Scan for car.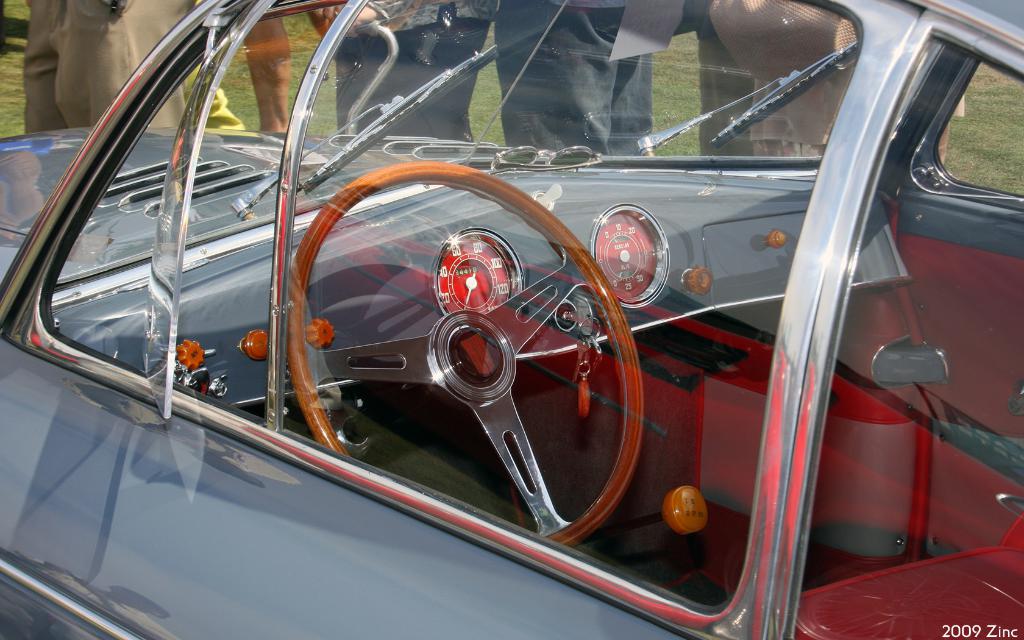
Scan result: (0, 0, 1023, 639).
